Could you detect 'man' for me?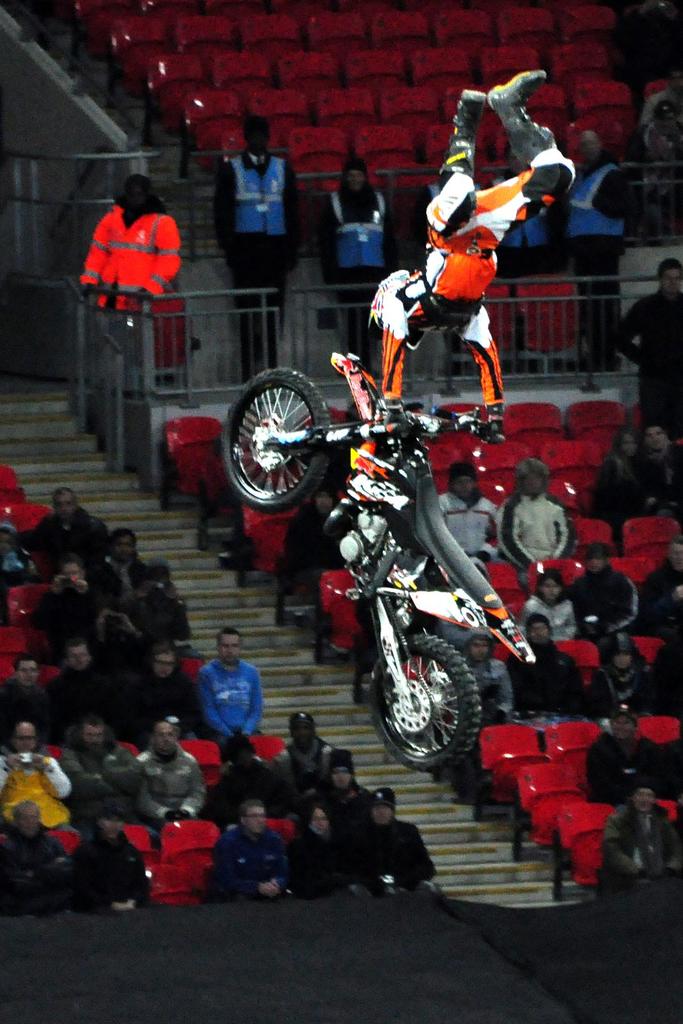
Detection result: [616, 254, 682, 415].
